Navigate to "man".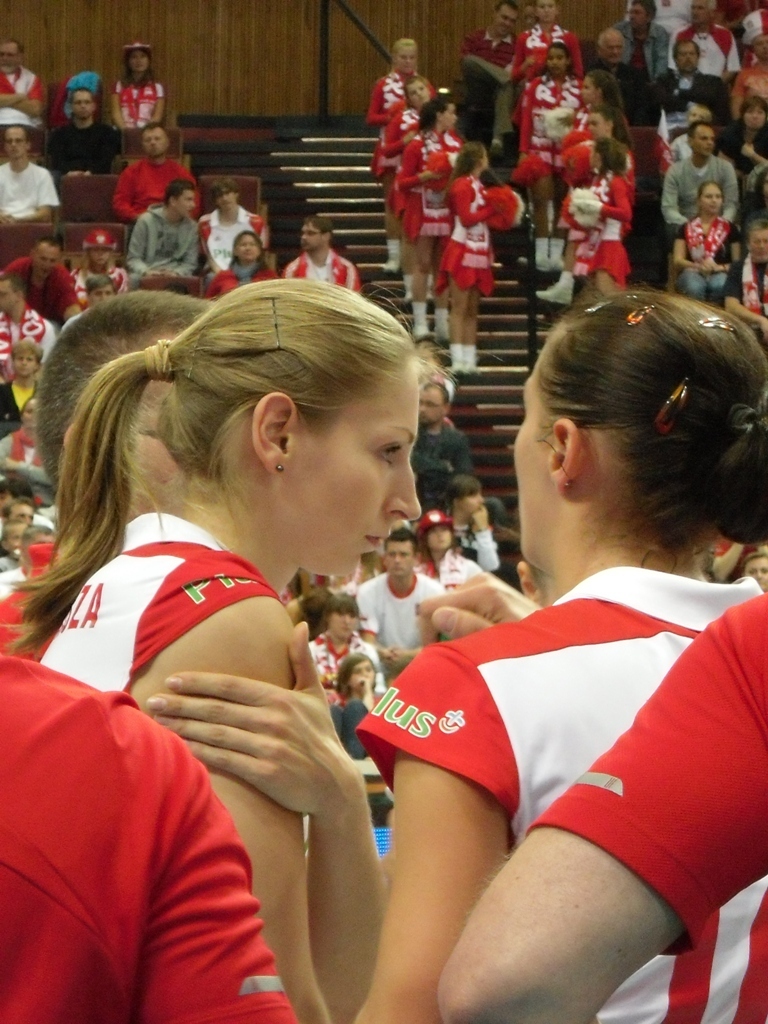
Navigation target: select_region(408, 376, 477, 510).
